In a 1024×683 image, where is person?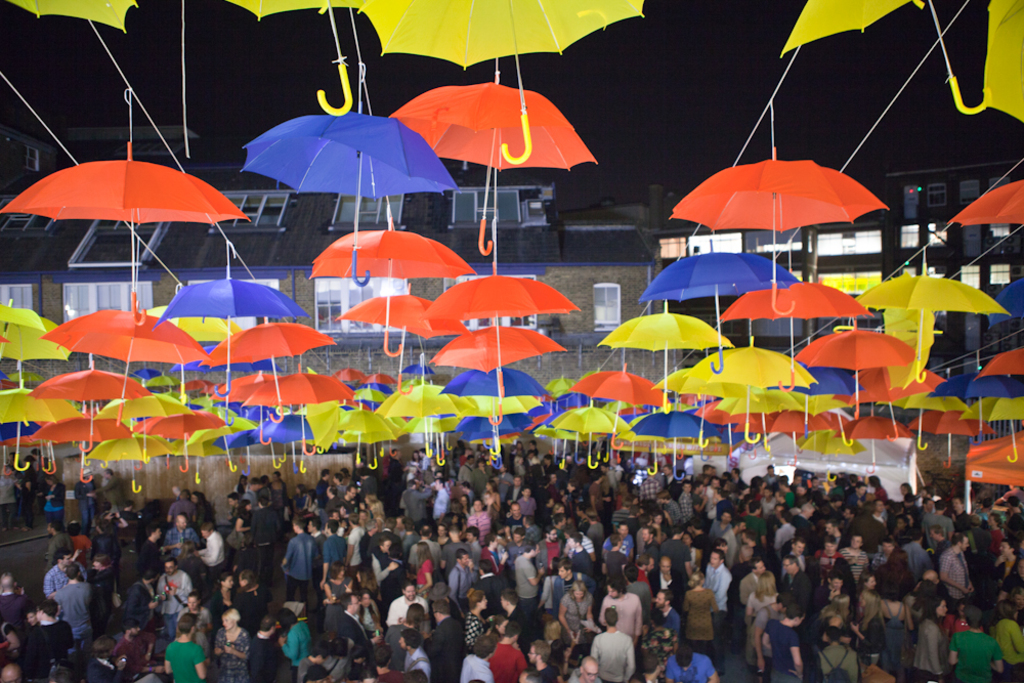
(937,530,975,605).
